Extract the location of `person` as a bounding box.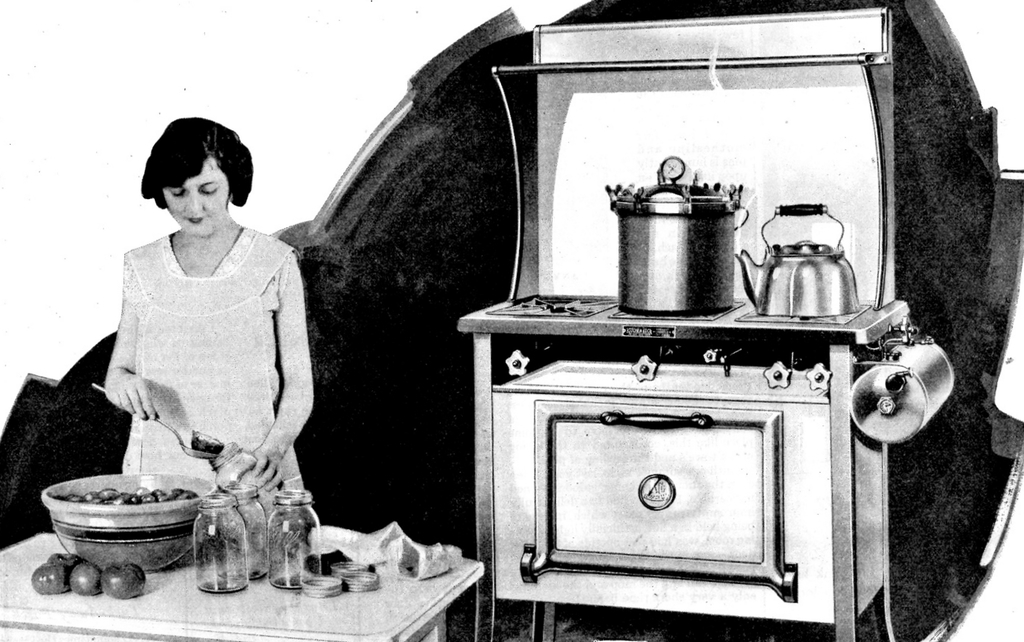
left=81, top=114, right=318, bottom=548.
